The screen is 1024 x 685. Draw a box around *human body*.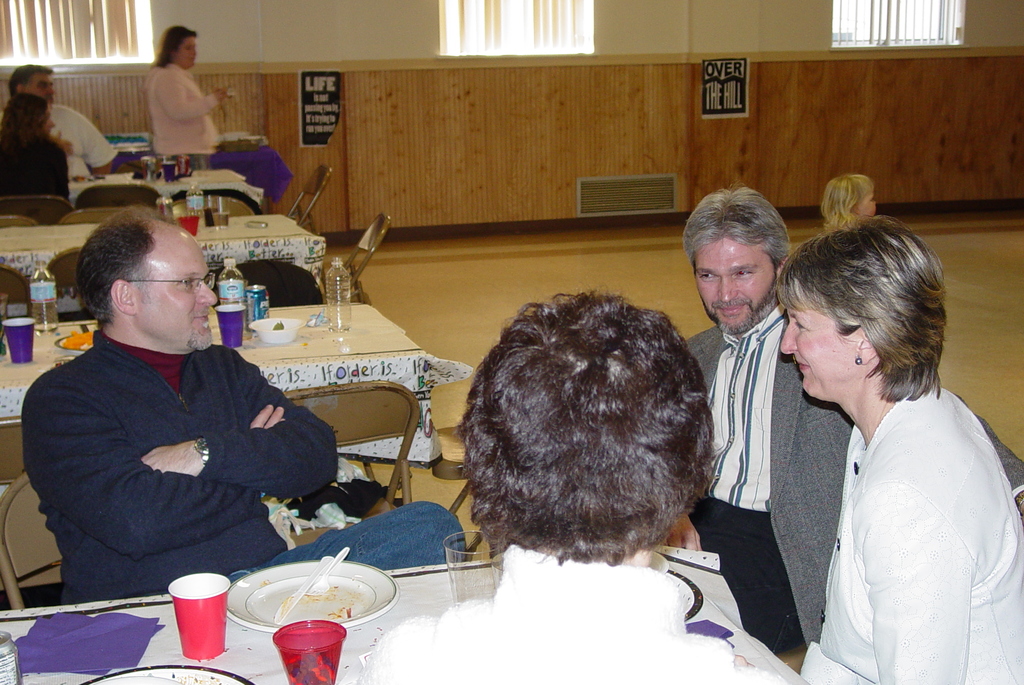
{"left": 360, "top": 547, "right": 807, "bottom": 684}.
